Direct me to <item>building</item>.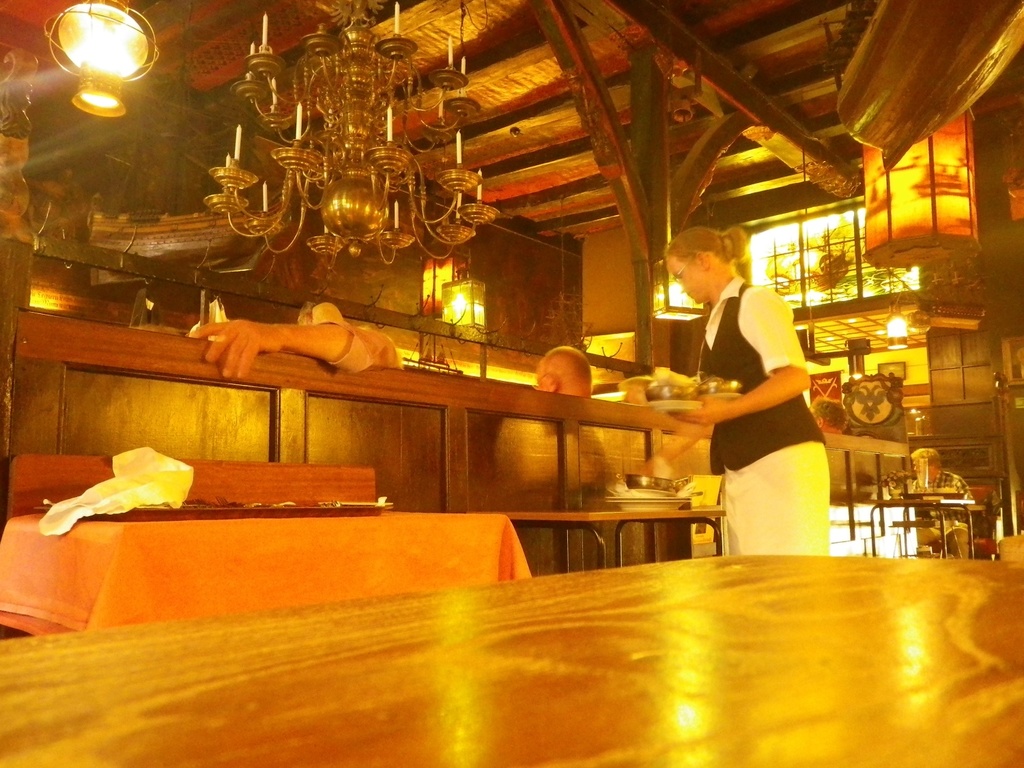
Direction: <region>0, 0, 1023, 767</region>.
